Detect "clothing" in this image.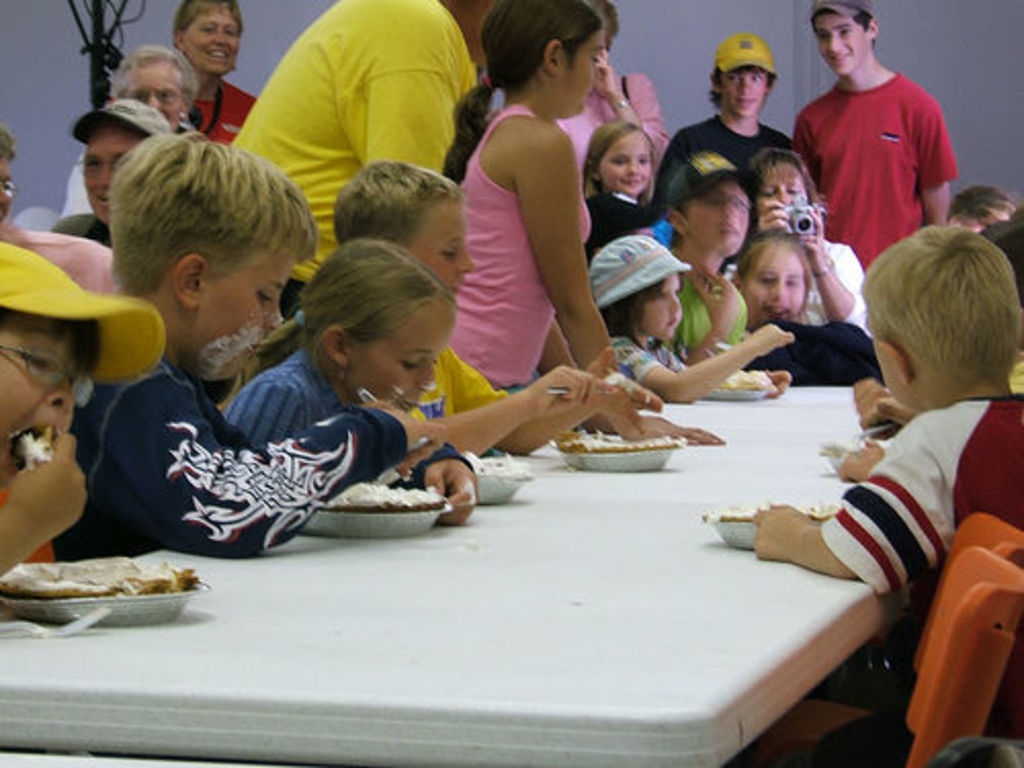
Detection: (left=74, top=365, right=406, bottom=555).
